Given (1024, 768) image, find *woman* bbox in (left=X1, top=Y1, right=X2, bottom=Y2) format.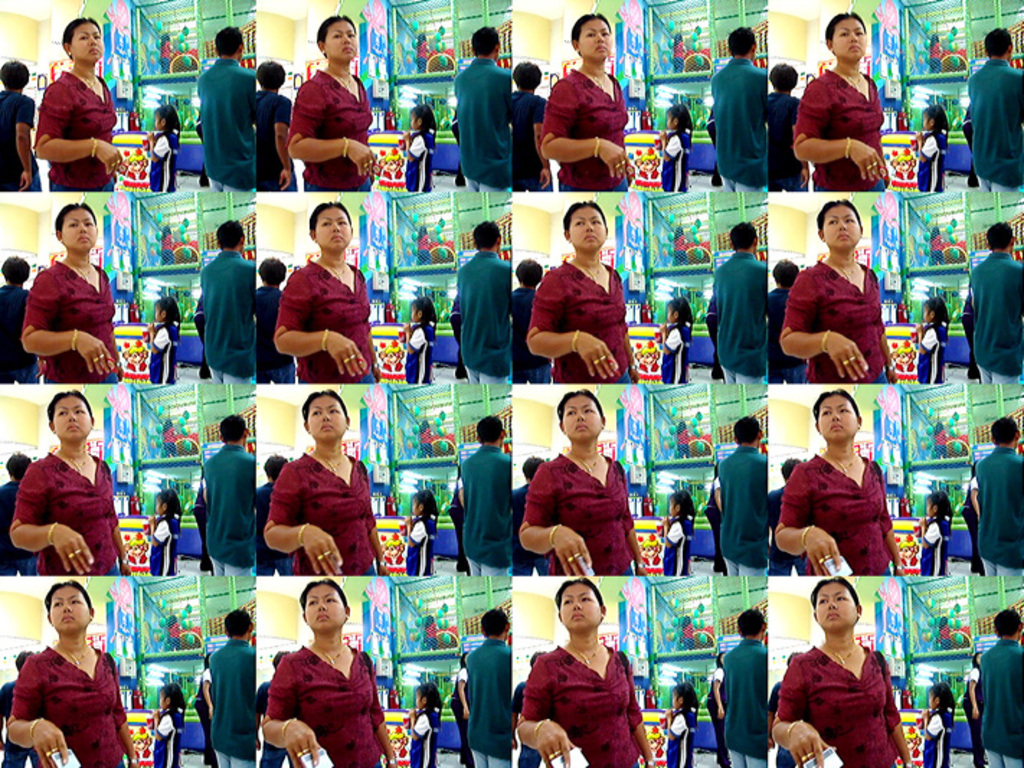
(left=259, top=582, right=393, bottom=767).
